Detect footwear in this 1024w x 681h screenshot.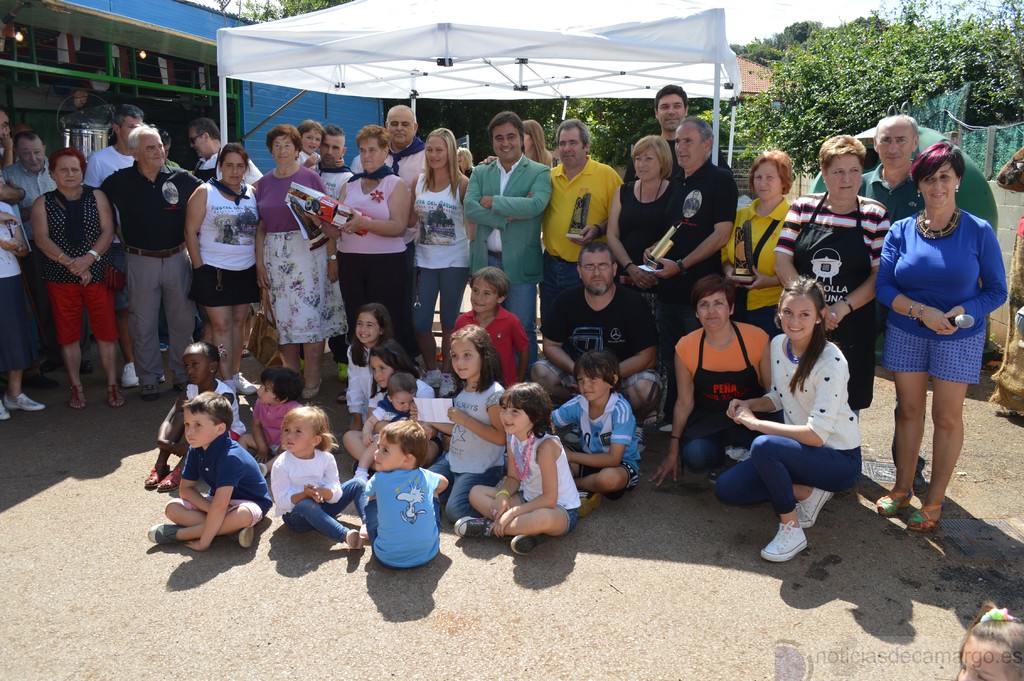
Detection: box(353, 461, 376, 479).
